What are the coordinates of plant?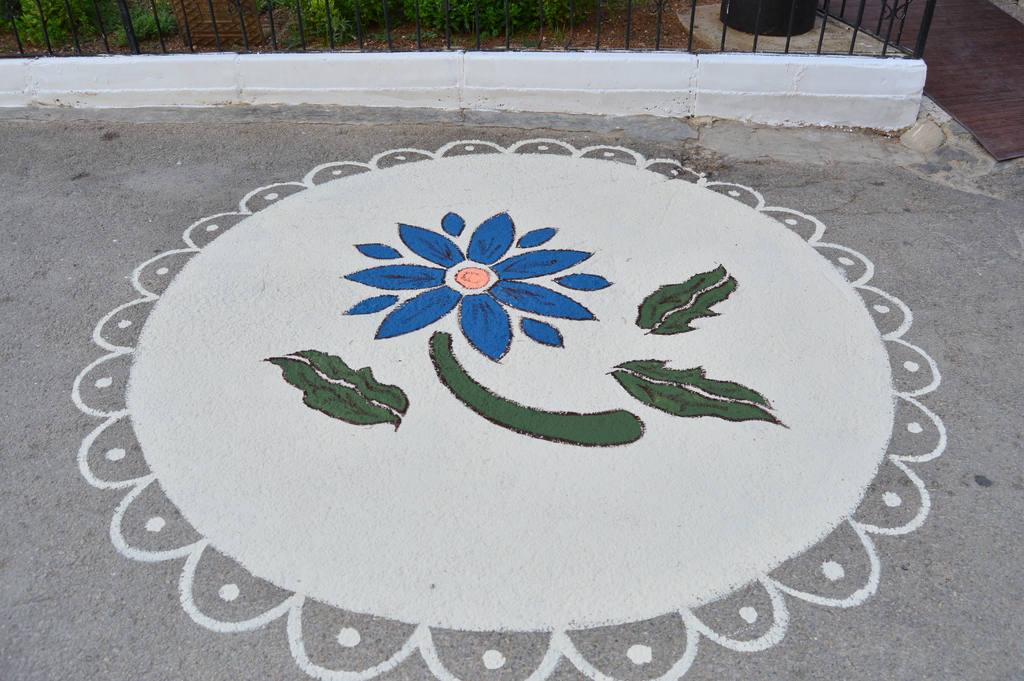
region(605, 0, 648, 19).
